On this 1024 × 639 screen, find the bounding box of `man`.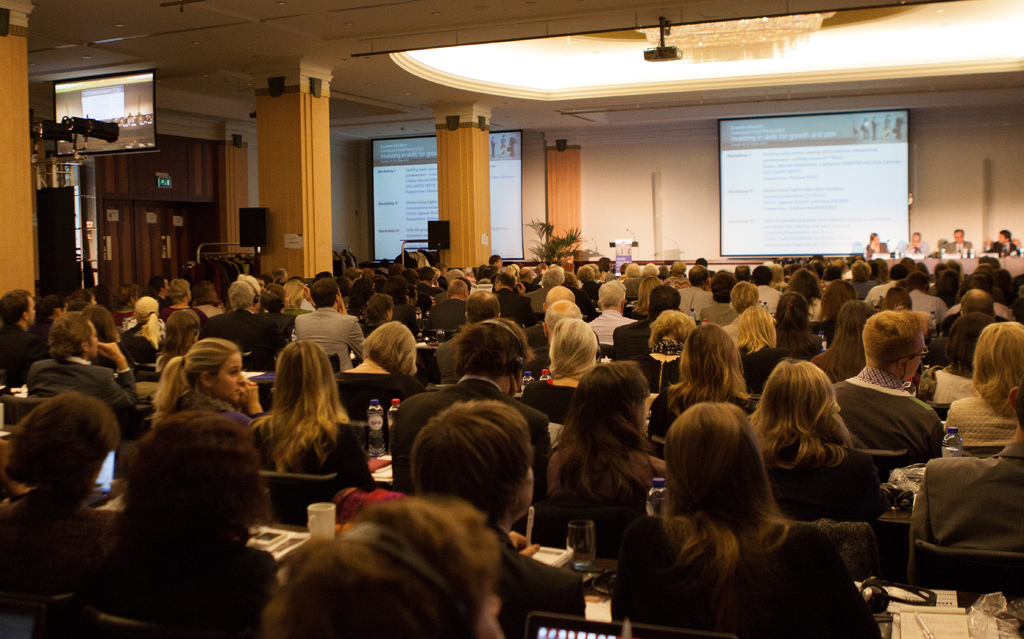
Bounding box: x1=0, y1=289, x2=50, y2=394.
